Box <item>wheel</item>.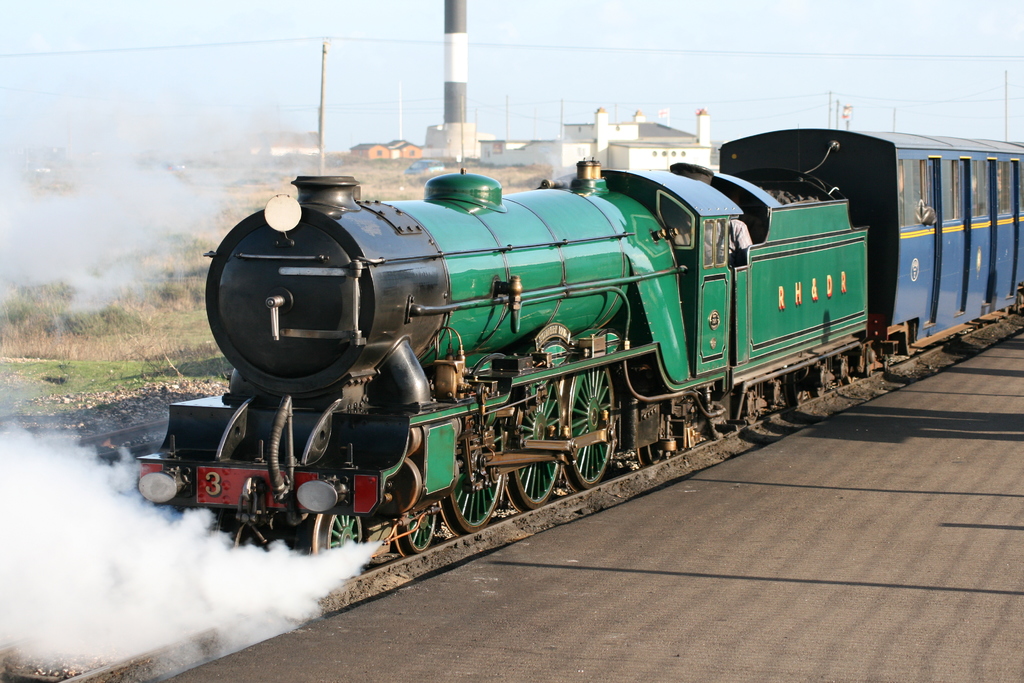
Rect(565, 368, 621, 498).
